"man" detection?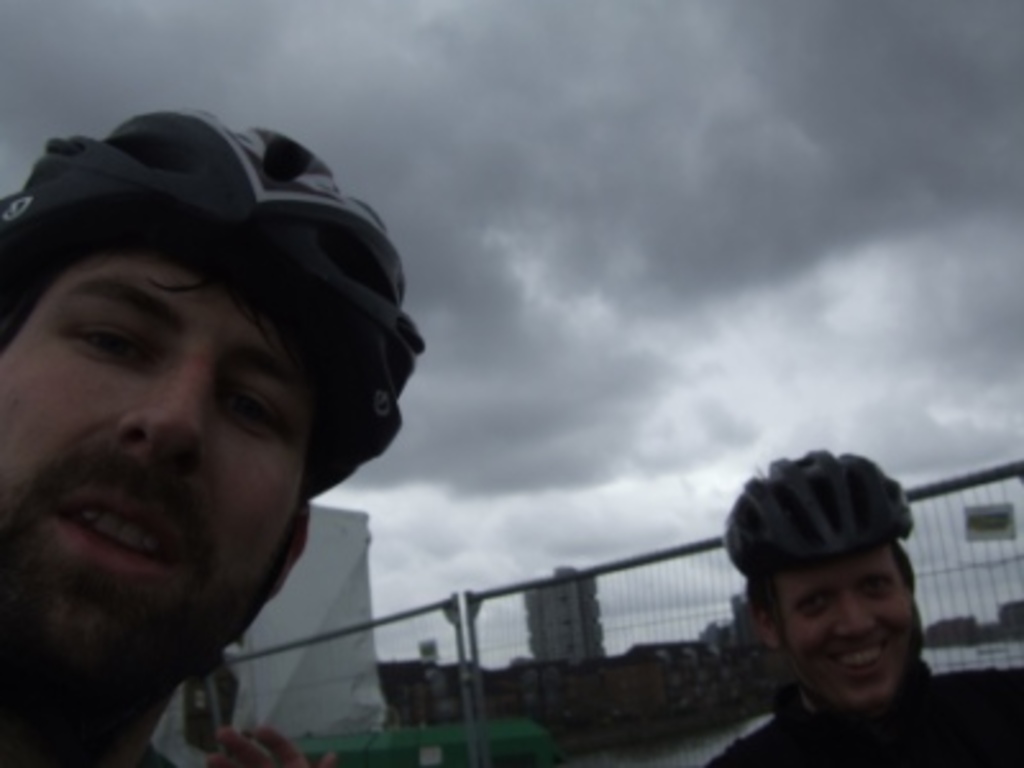
locate(15, 118, 422, 765)
